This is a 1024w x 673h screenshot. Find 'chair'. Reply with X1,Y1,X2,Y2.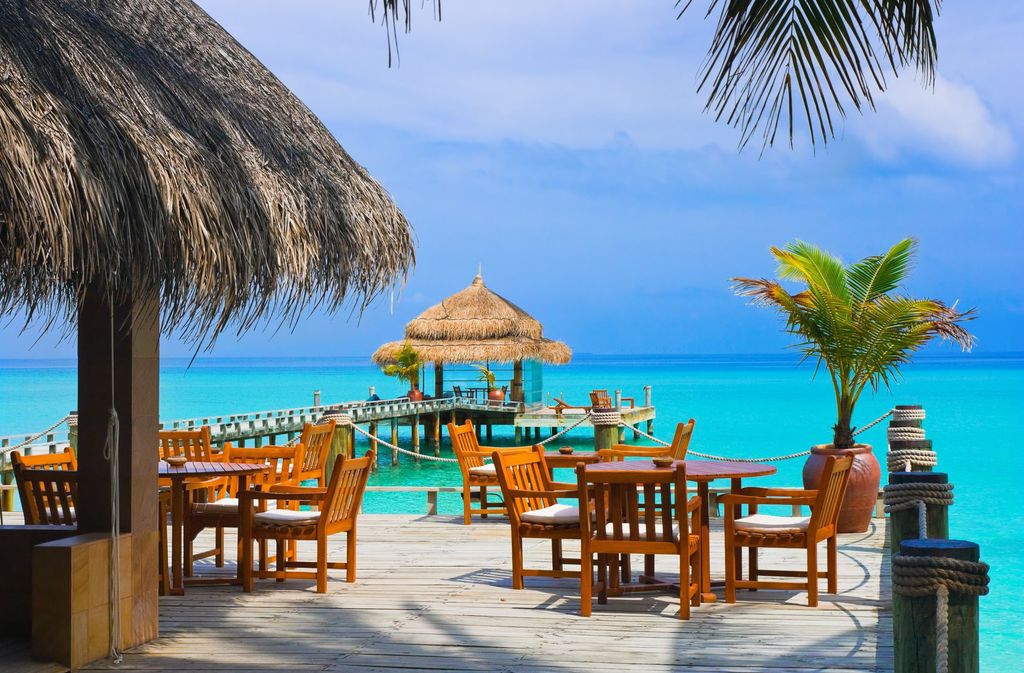
160,434,231,461.
